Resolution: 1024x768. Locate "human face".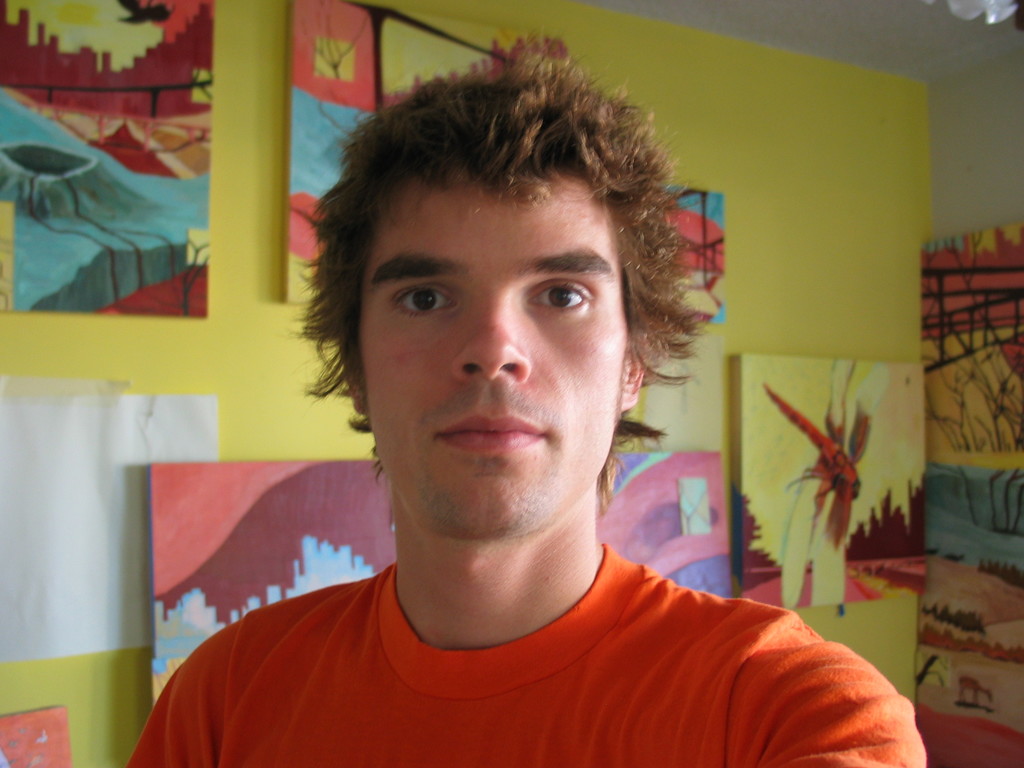
x1=355, y1=163, x2=632, y2=532.
